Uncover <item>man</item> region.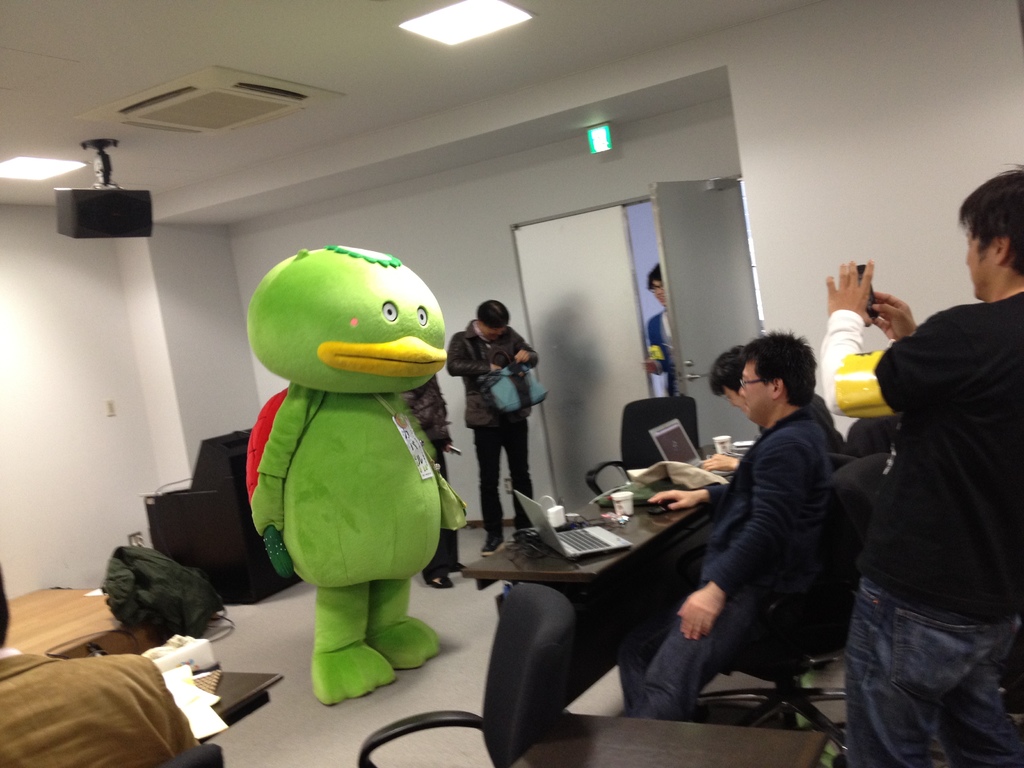
Uncovered: (x1=445, y1=294, x2=541, y2=556).
